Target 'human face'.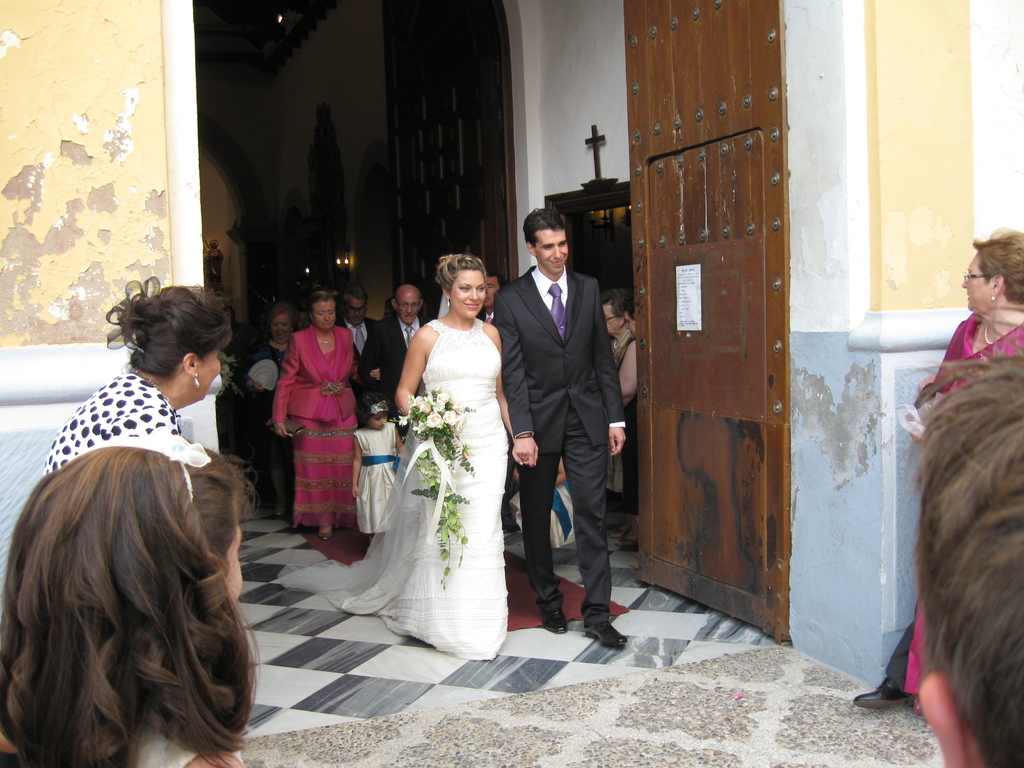
Target region: (left=962, top=254, right=989, bottom=314).
